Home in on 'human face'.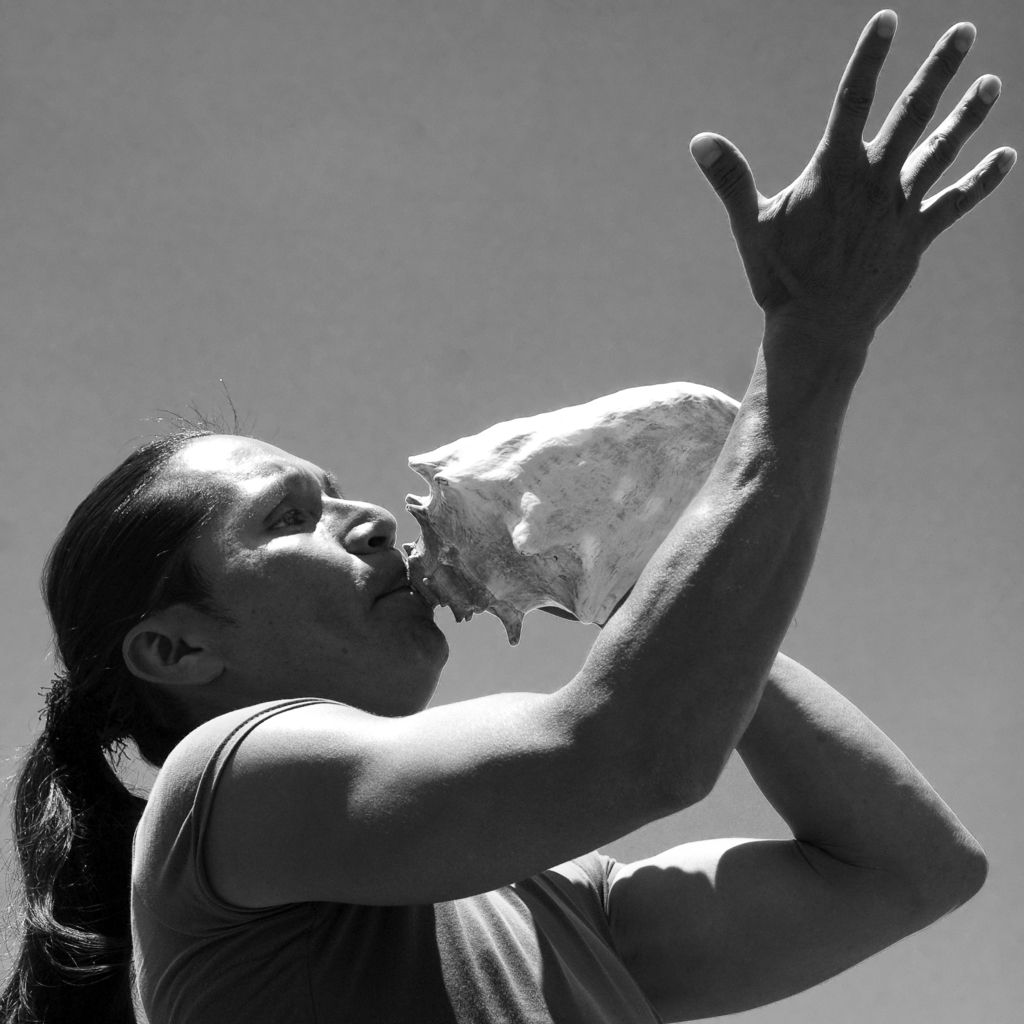
Homed in at x1=200 y1=430 x2=450 y2=720.
